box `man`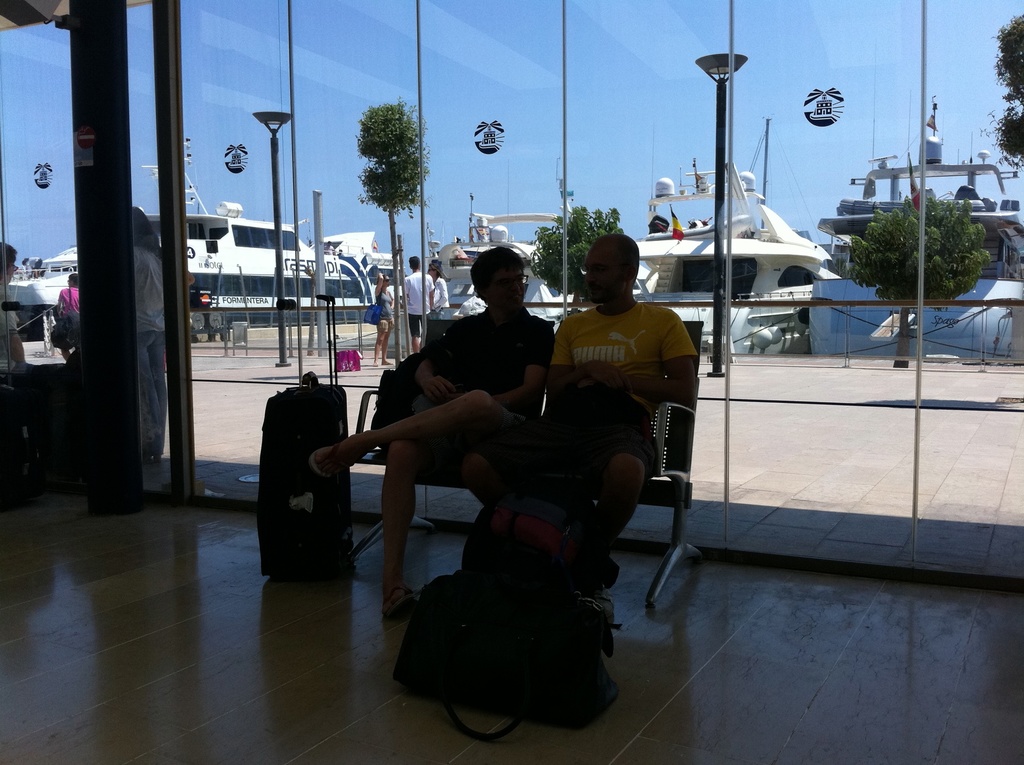
bbox(314, 247, 557, 619)
